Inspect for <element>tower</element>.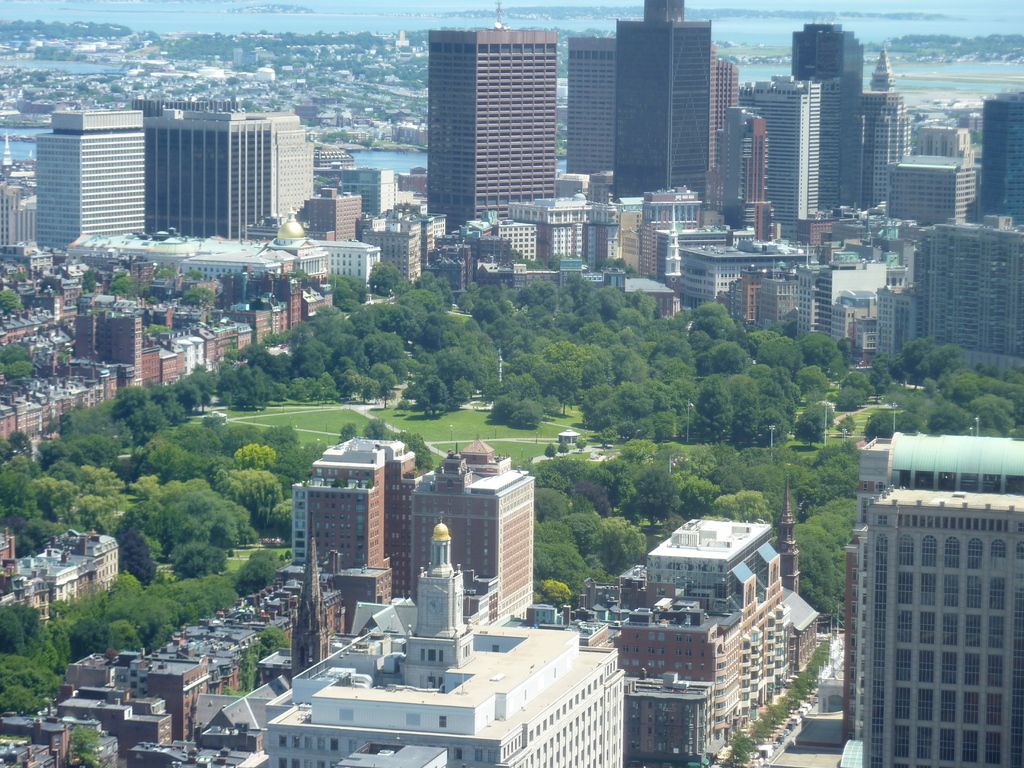
Inspection: bbox(291, 428, 421, 595).
